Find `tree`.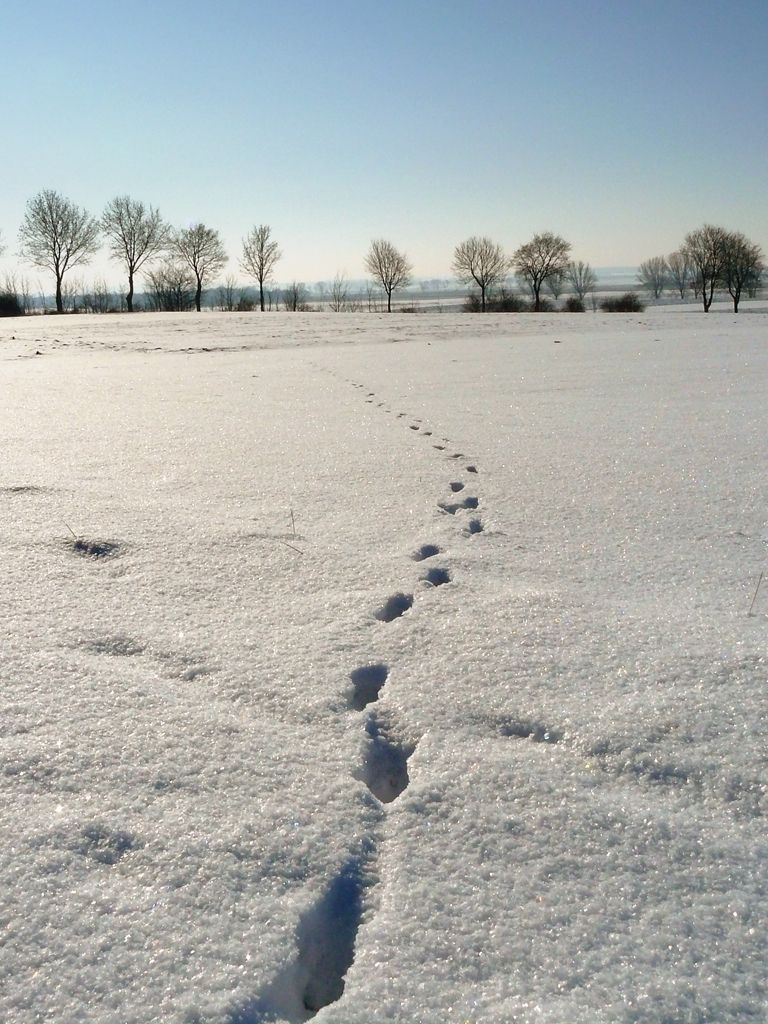
bbox(549, 265, 574, 296).
